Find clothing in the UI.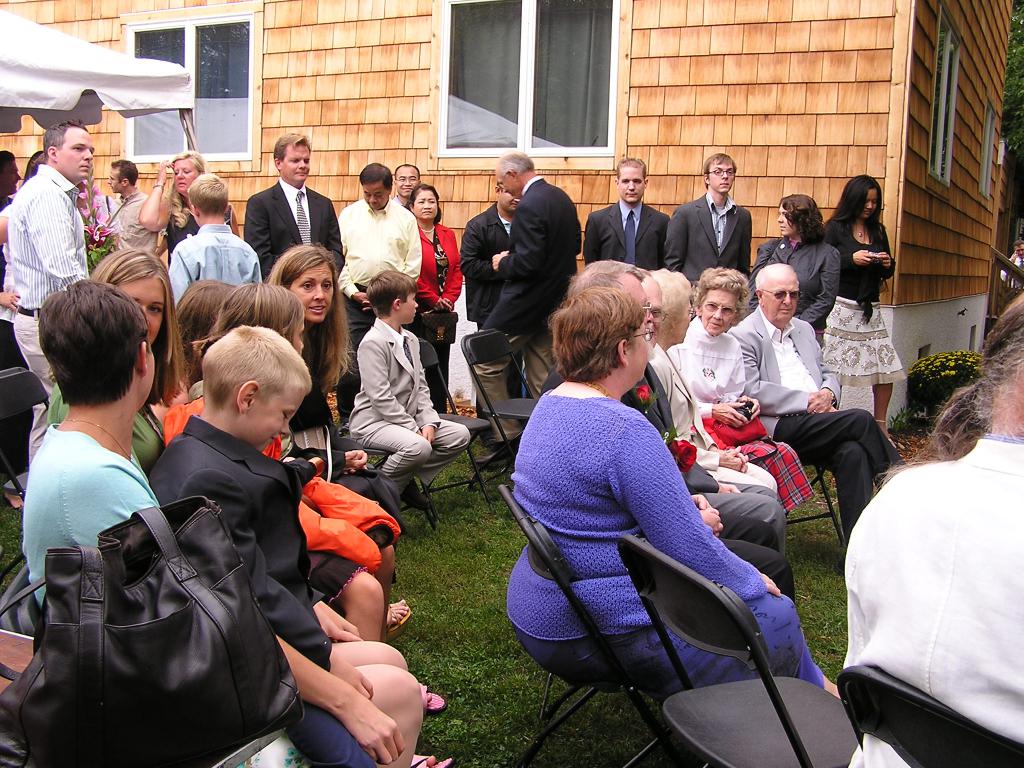
UI element at l=461, t=200, r=520, b=419.
